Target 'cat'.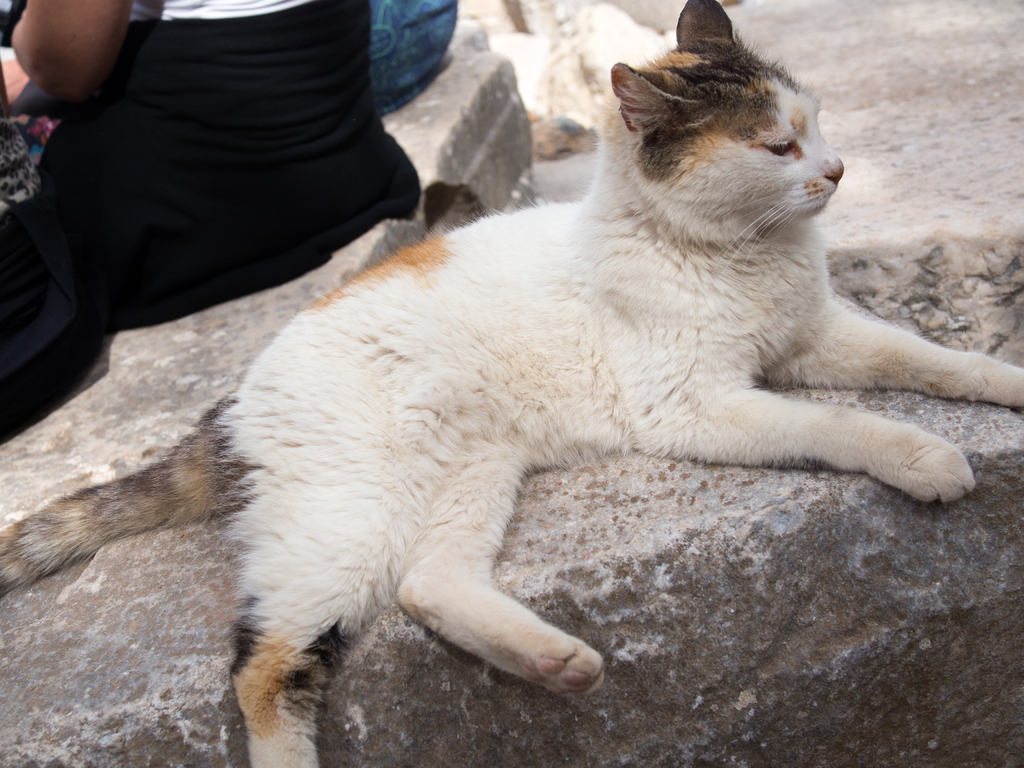
Target region: l=0, t=0, r=1023, b=767.
